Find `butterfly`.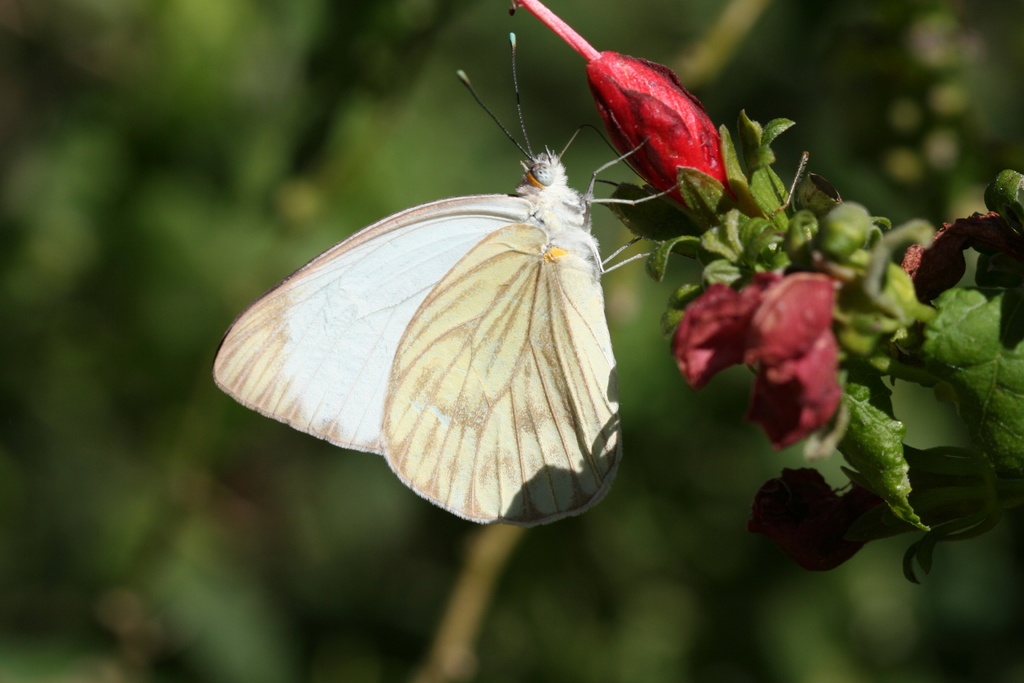
236/33/678/527.
